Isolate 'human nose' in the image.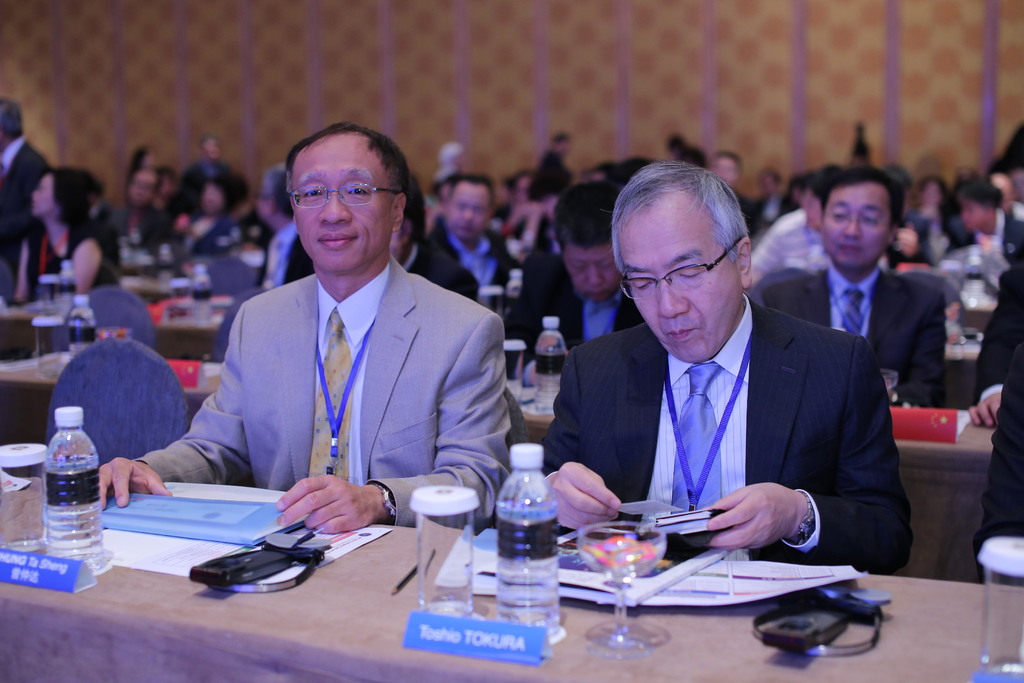
Isolated region: region(460, 206, 474, 220).
